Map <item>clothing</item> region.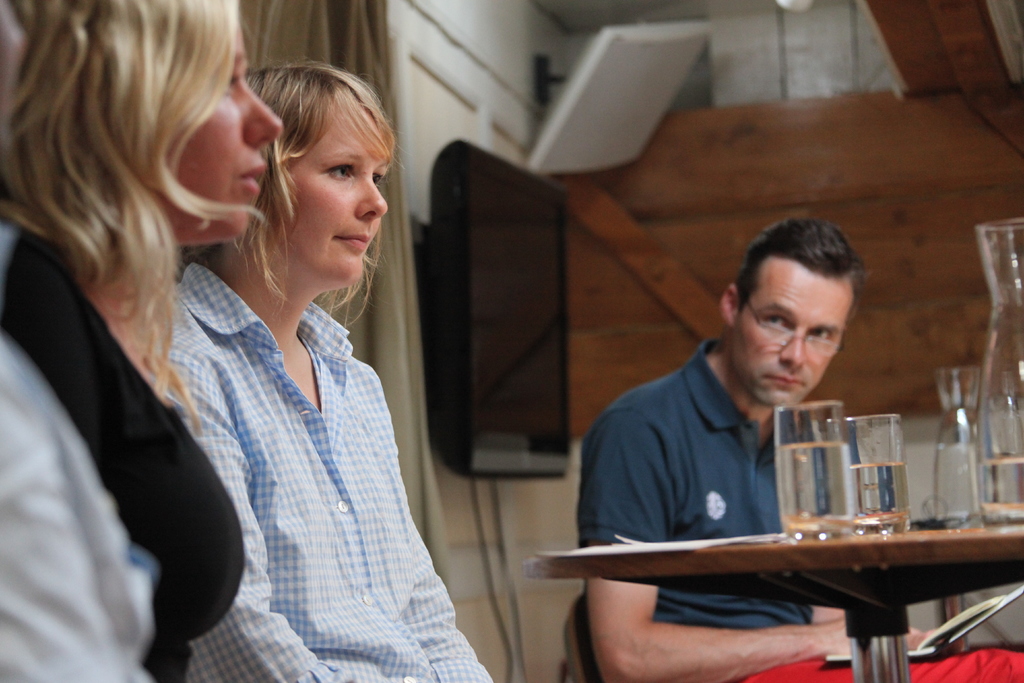
Mapped to box(553, 333, 1016, 682).
